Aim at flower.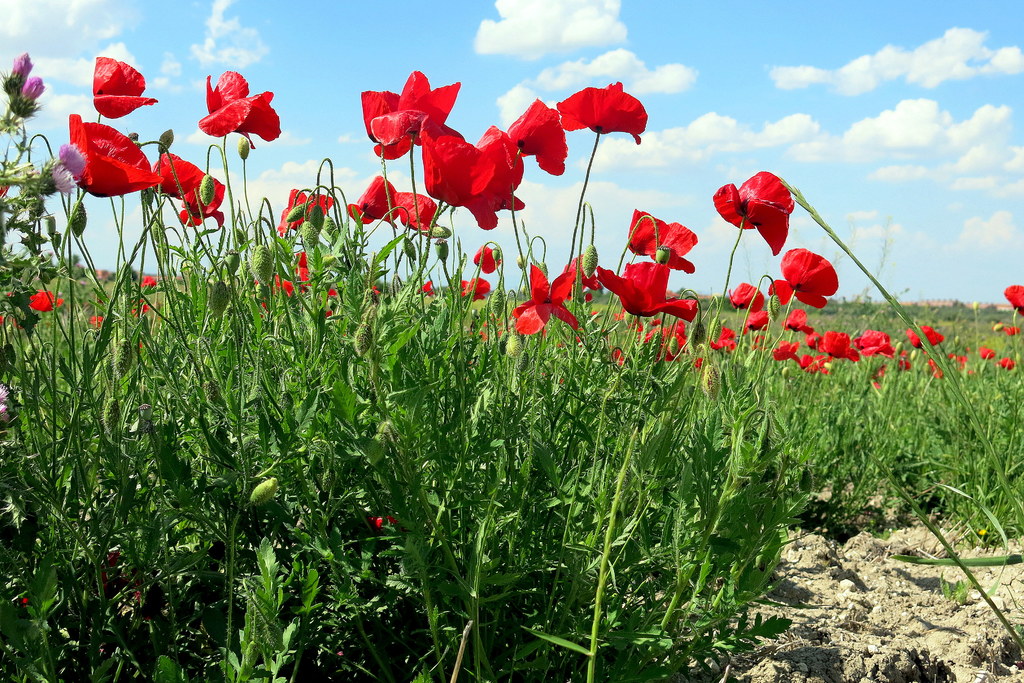
Aimed at <bbox>712, 172, 799, 256</bbox>.
